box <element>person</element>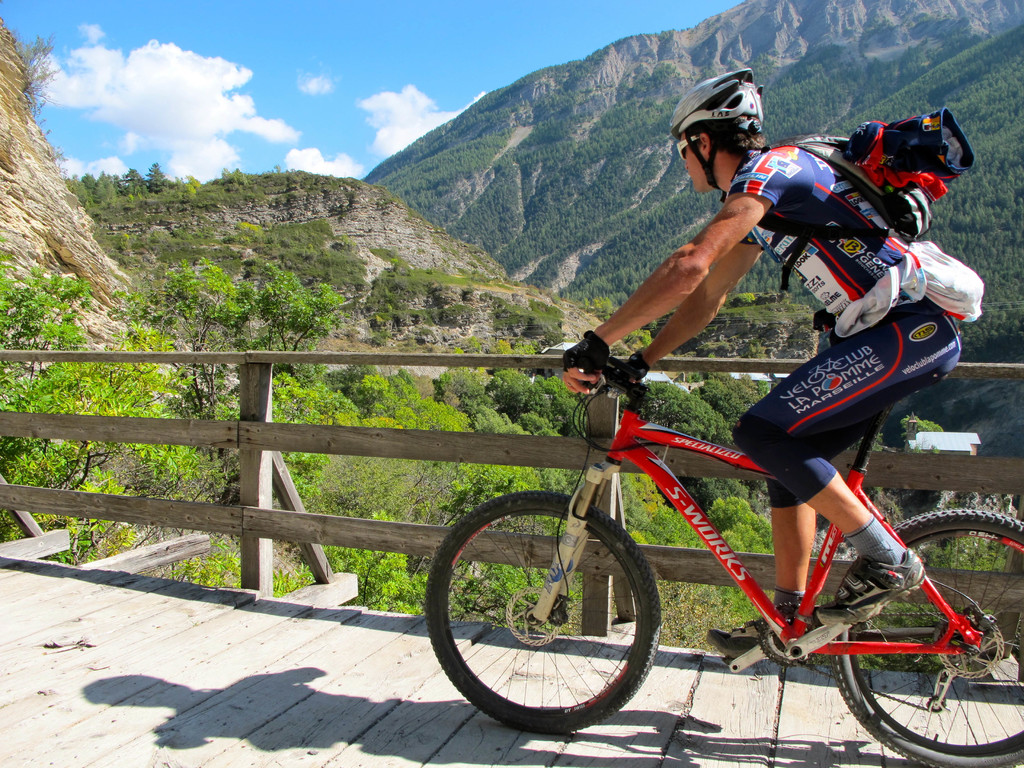
[x1=585, y1=99, x2=924, y2=655]
